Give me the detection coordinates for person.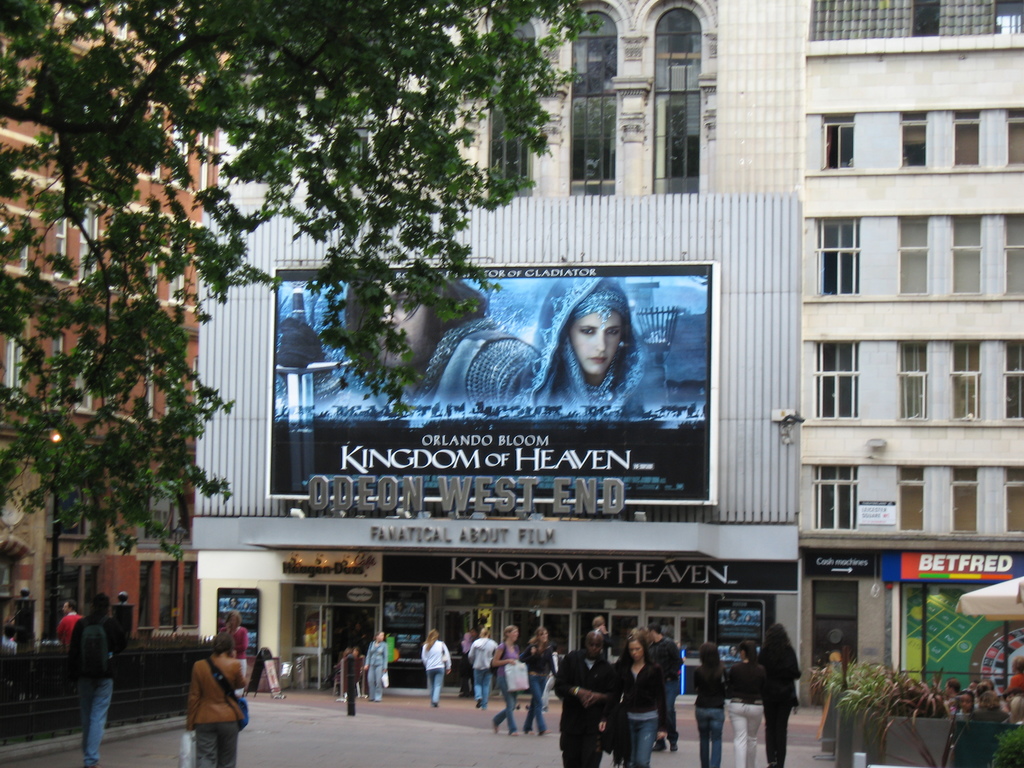
rect(415, 623, 453, 710).
